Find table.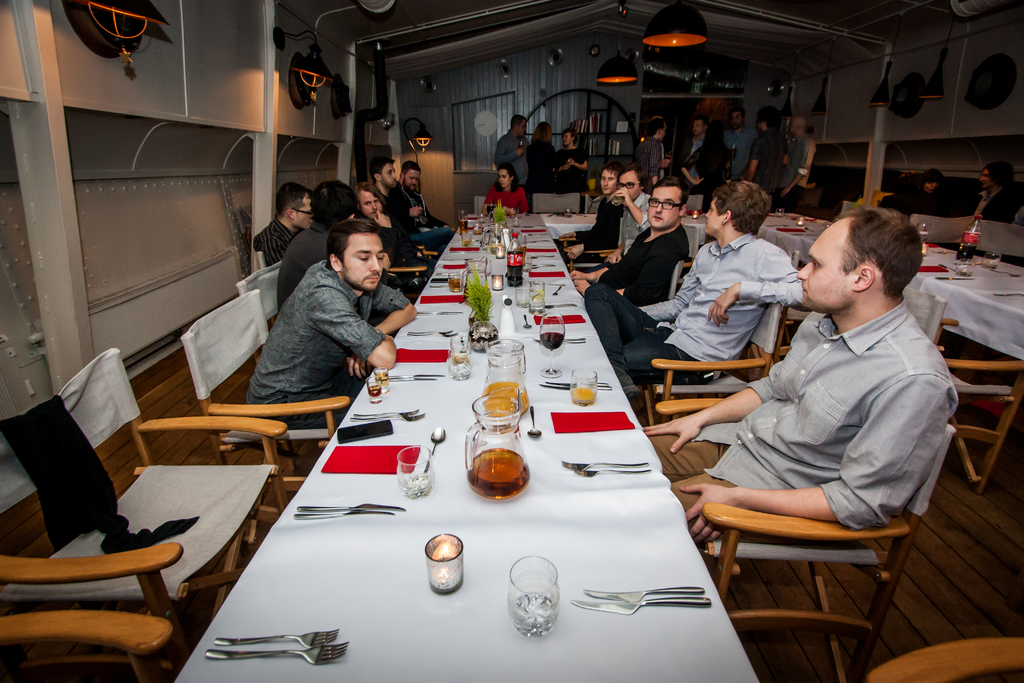
<bbox>699, 201, 1023, 492</bbox>.
